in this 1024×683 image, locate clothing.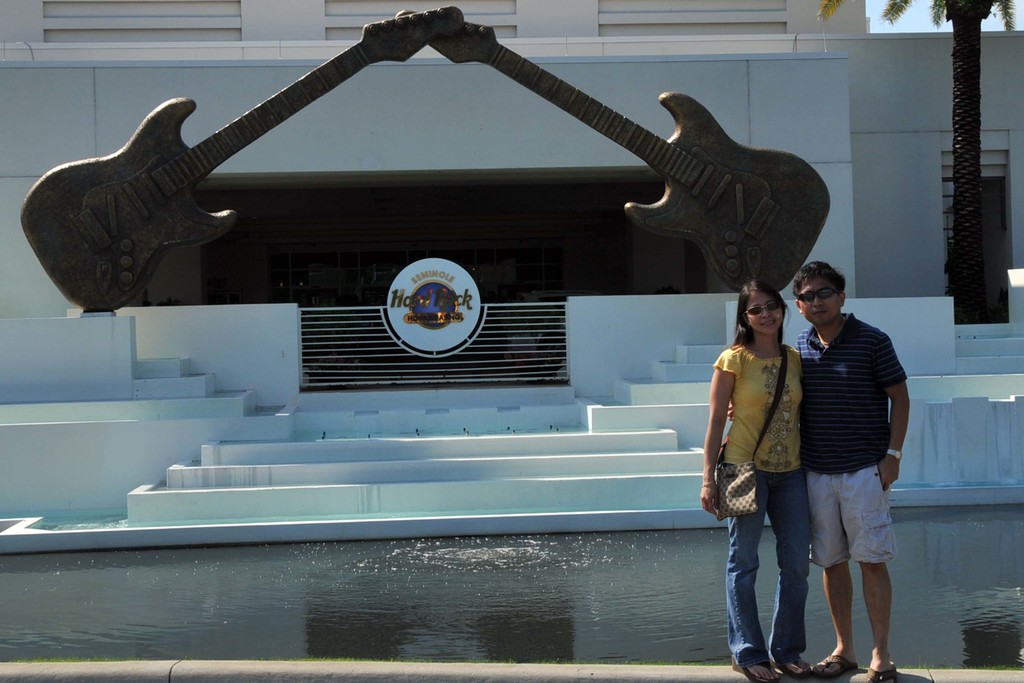
Bounding box: 710 341 811 671.
